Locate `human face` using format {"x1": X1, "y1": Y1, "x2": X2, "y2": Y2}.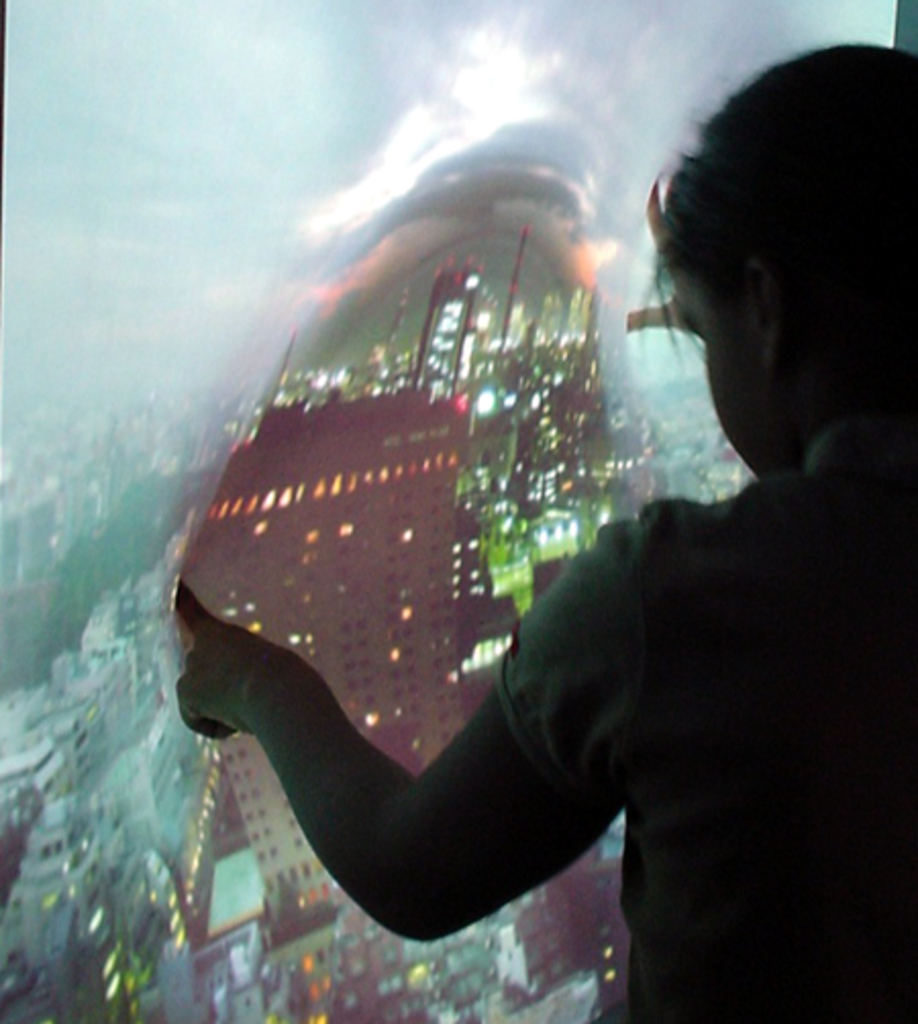
{"x1": 671, "y1": 265, "x2": 767, "y2": 479}.
